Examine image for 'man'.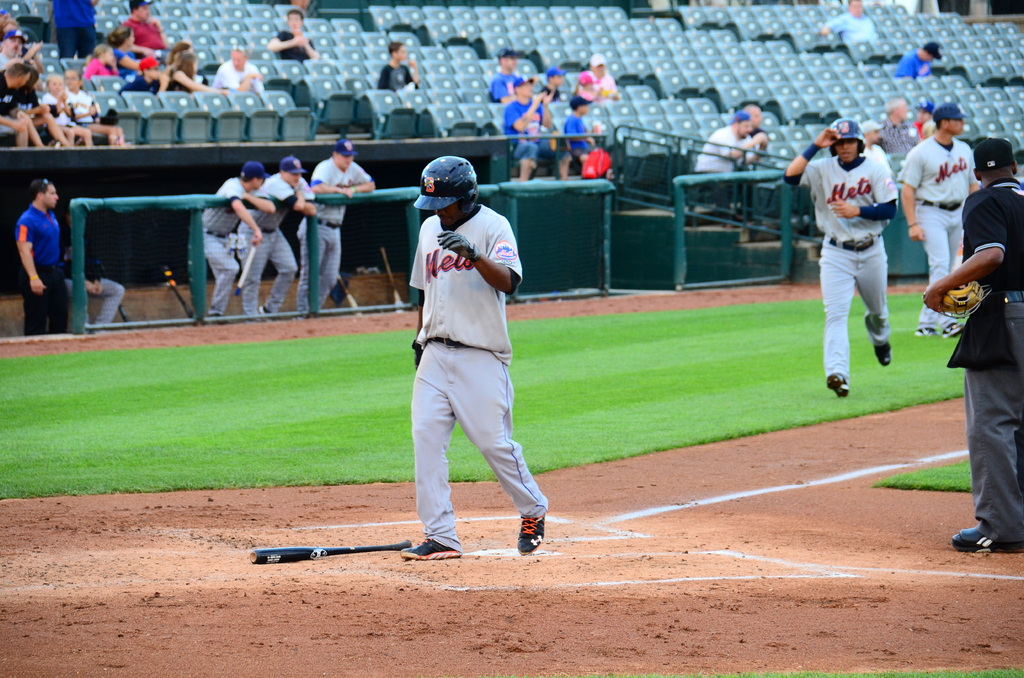
Examination result: x1=63 y1=227 x2=124 y2=325.
